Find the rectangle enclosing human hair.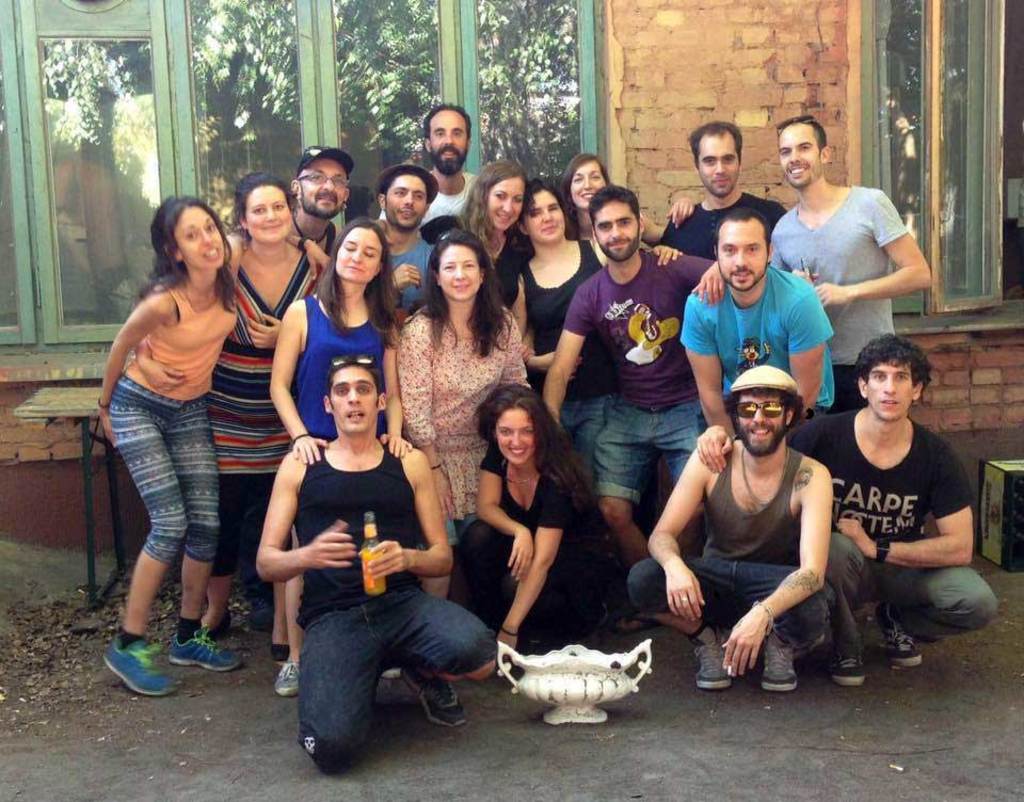
<box>685,122,738,169</box>.
